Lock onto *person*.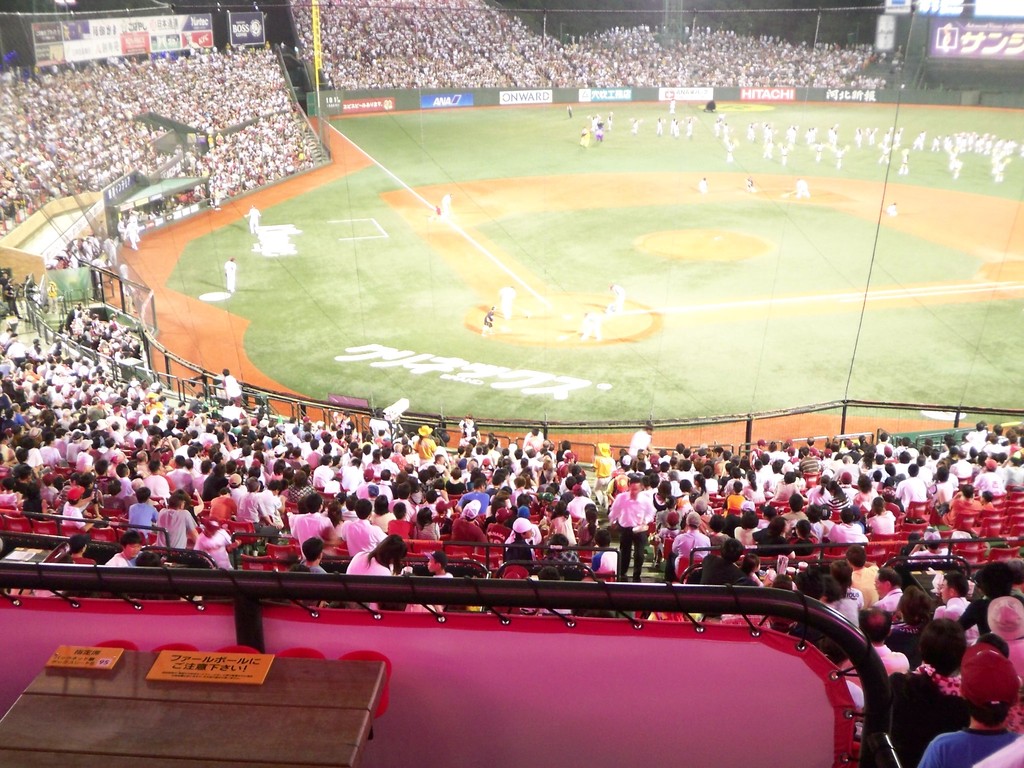
Locked: locate(689, 173, 712, 198).
